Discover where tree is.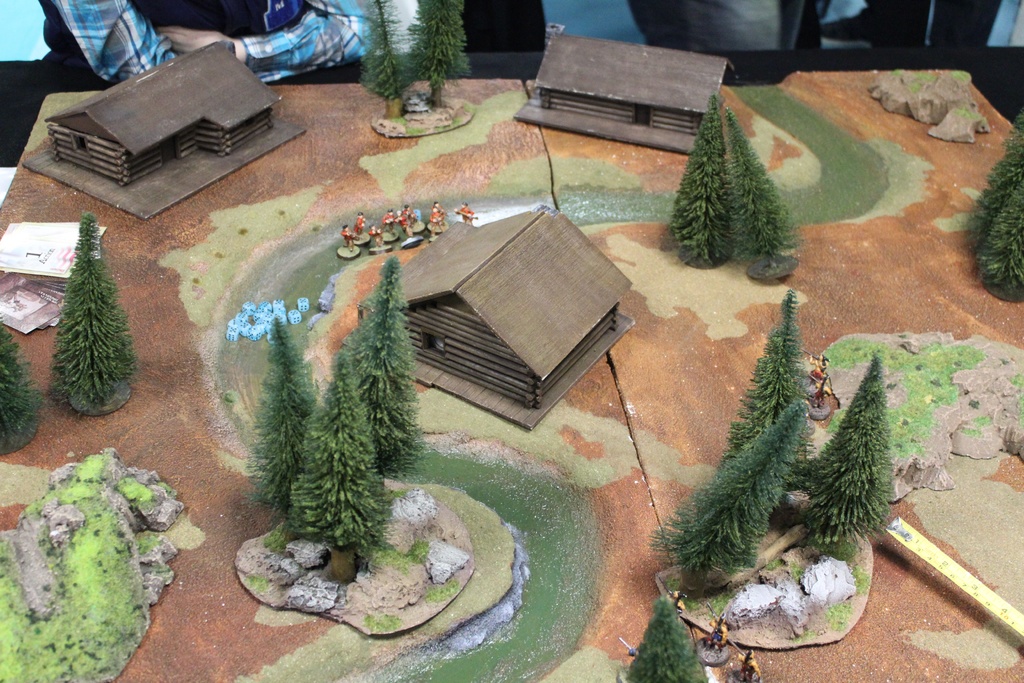
Discovered at [x1=342, y1=260, x2=420, y2=478].
